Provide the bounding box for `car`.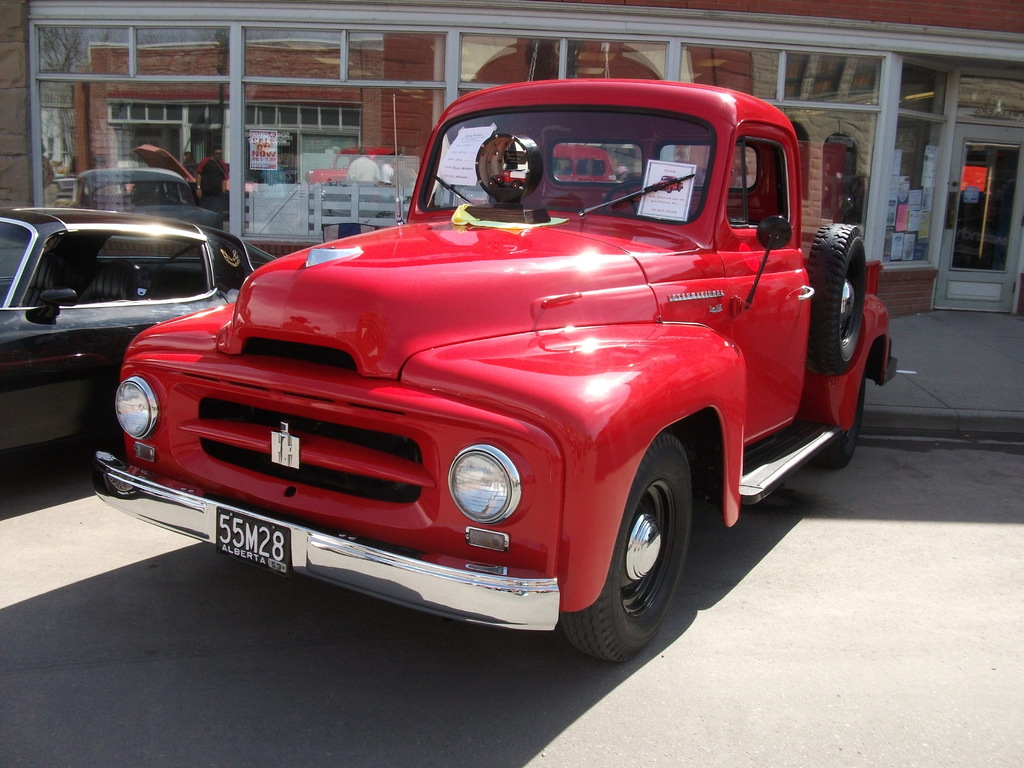
x1=99, y1=77, x2=861, y2=667.
